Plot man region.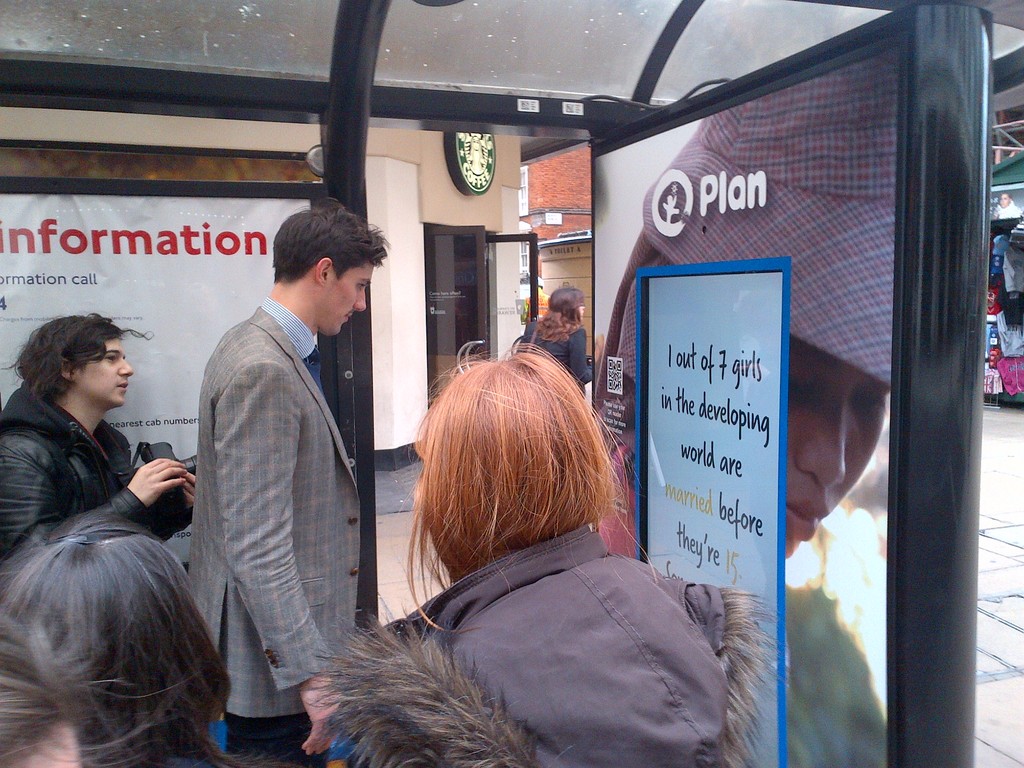
Plotted at bbox=[164, 209, 390, 751].
